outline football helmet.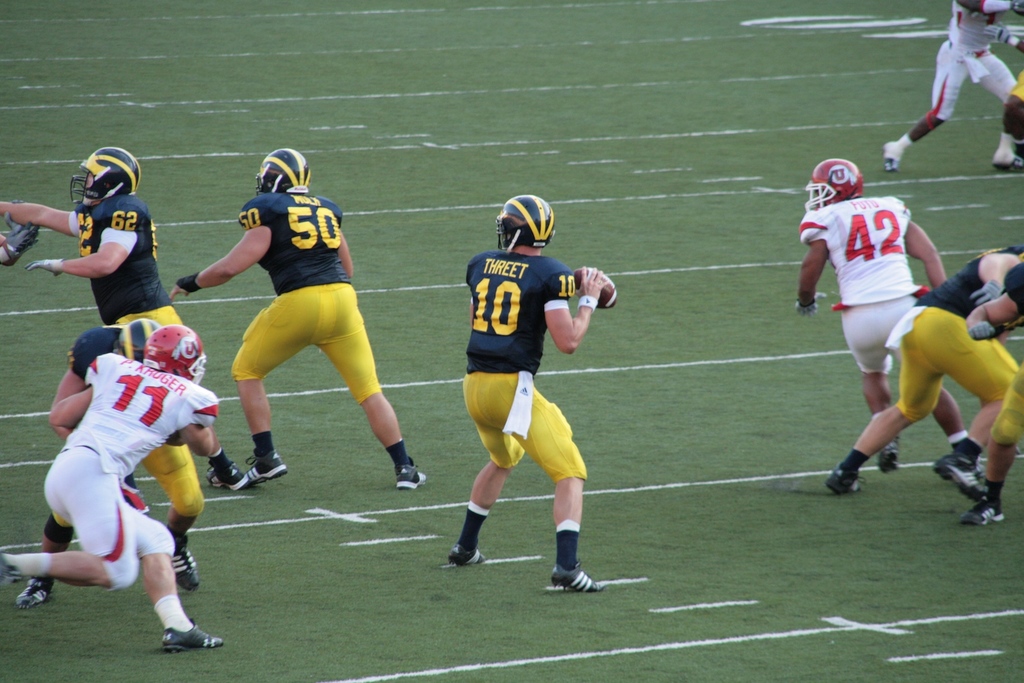
Outline: x1=803, y1=157, x2=858, y2=211.
